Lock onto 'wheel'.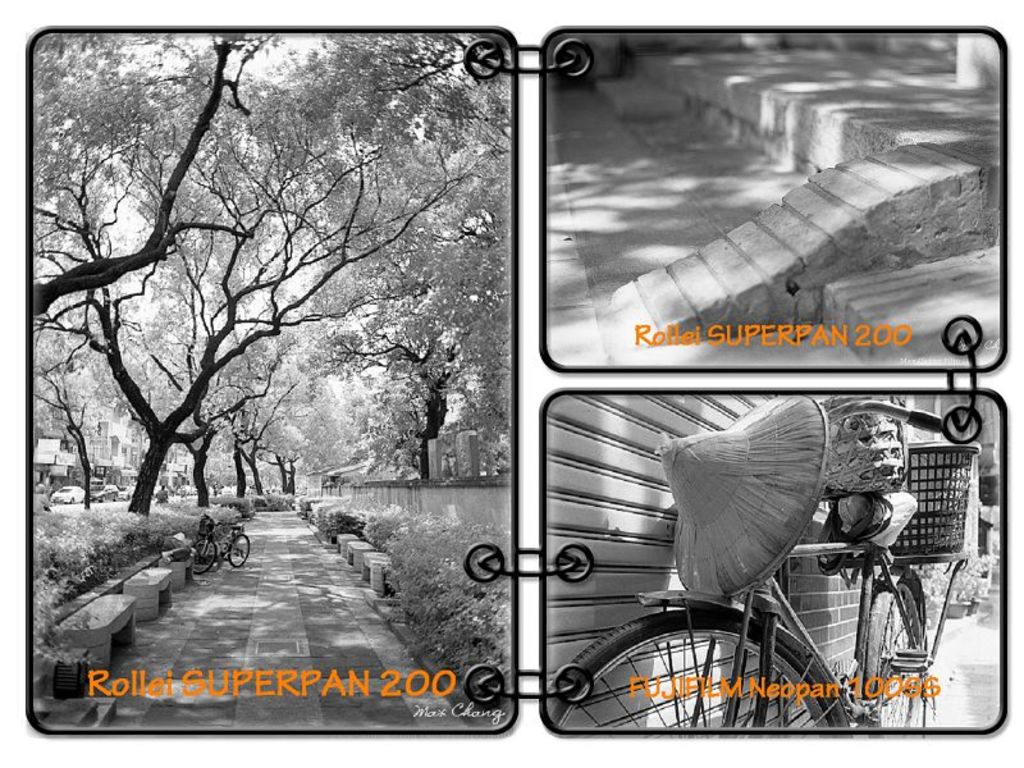
Locked: {"left": 186, "top": 536, "right": 216, "bottom": 572}.
